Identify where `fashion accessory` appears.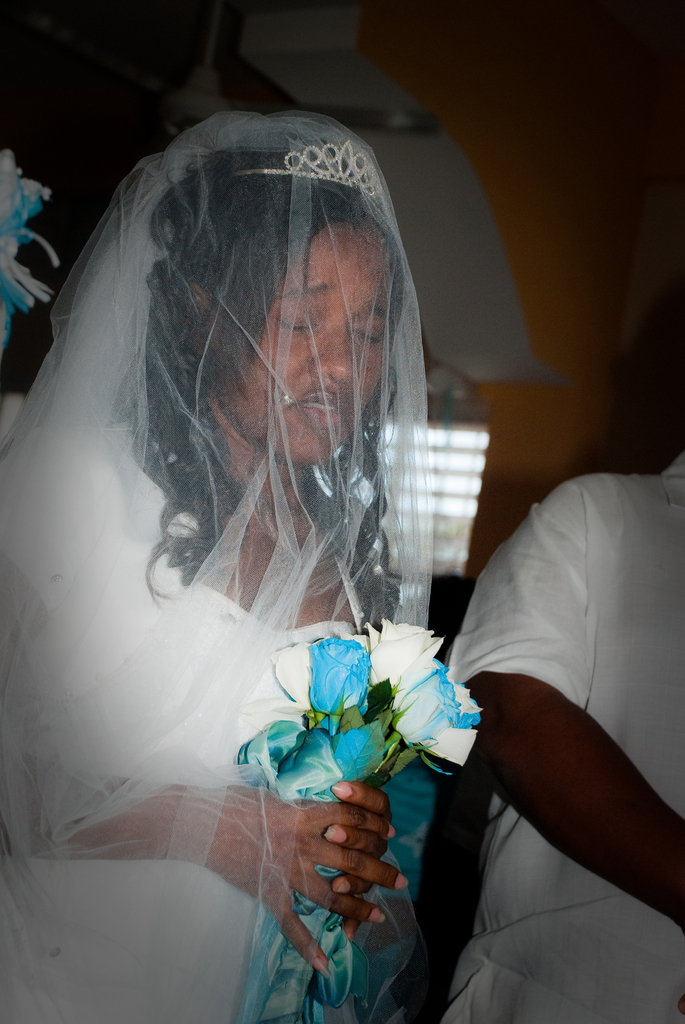
Appears at select_region(235, 134, 384, 207).
